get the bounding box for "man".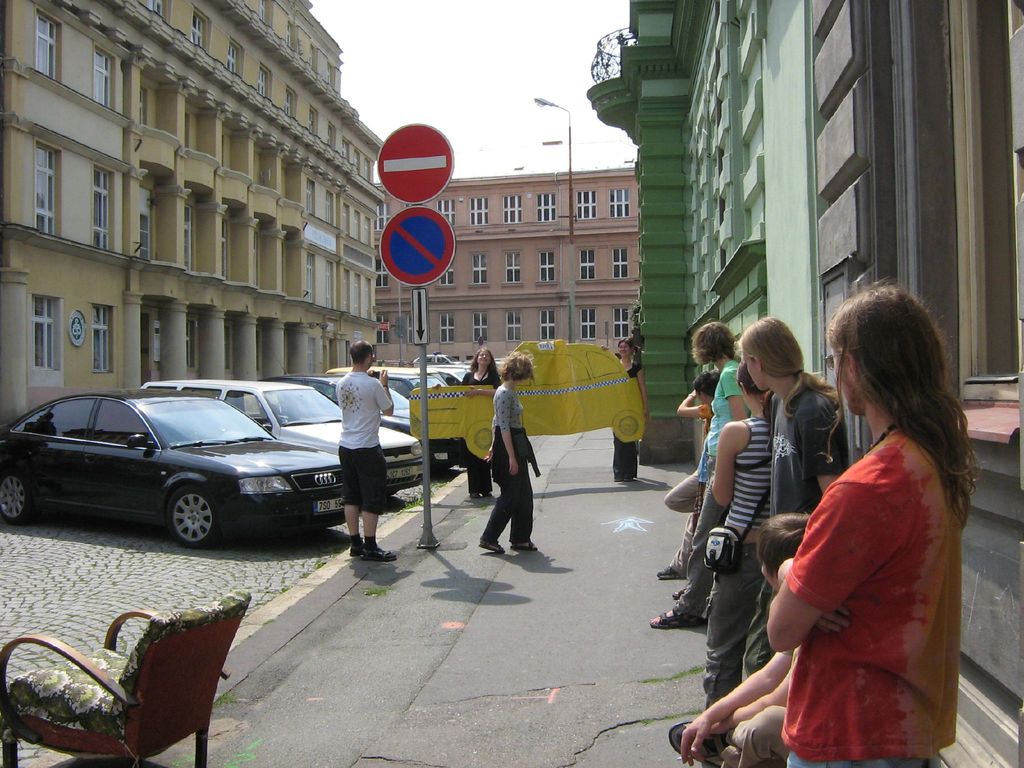
detection(319, 349, 385, 544).
